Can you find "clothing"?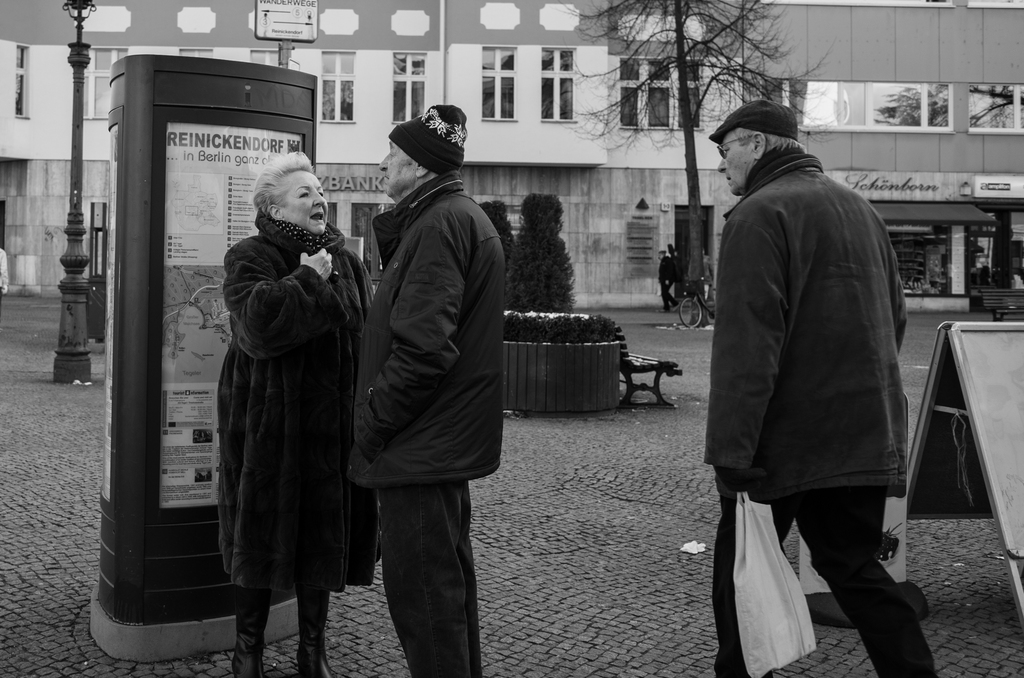
Yes, bounding box: <bbox>199, 153, 361, 655</bbox>.
